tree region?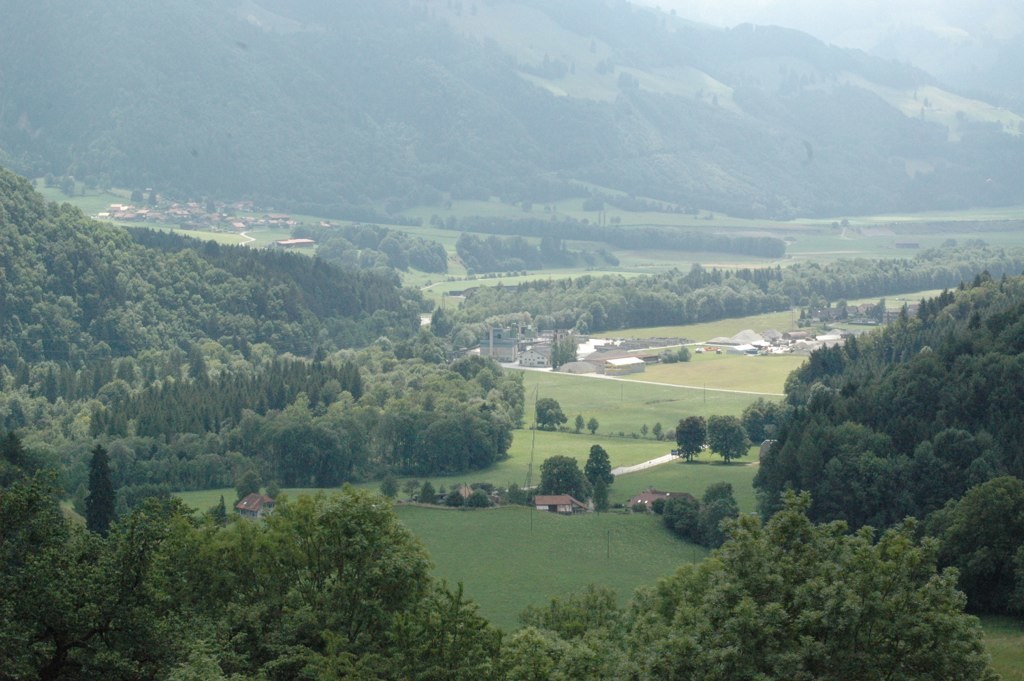
region(583, 441, 615, 490)
